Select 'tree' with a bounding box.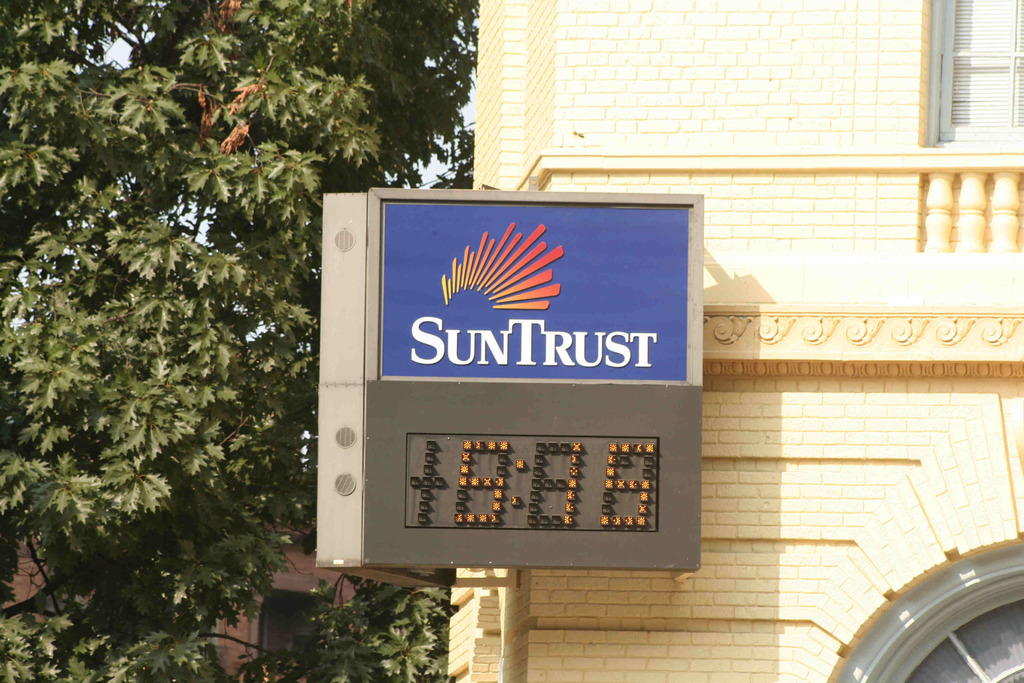
<bbox>13, 37, 369, 660</bbox>.
